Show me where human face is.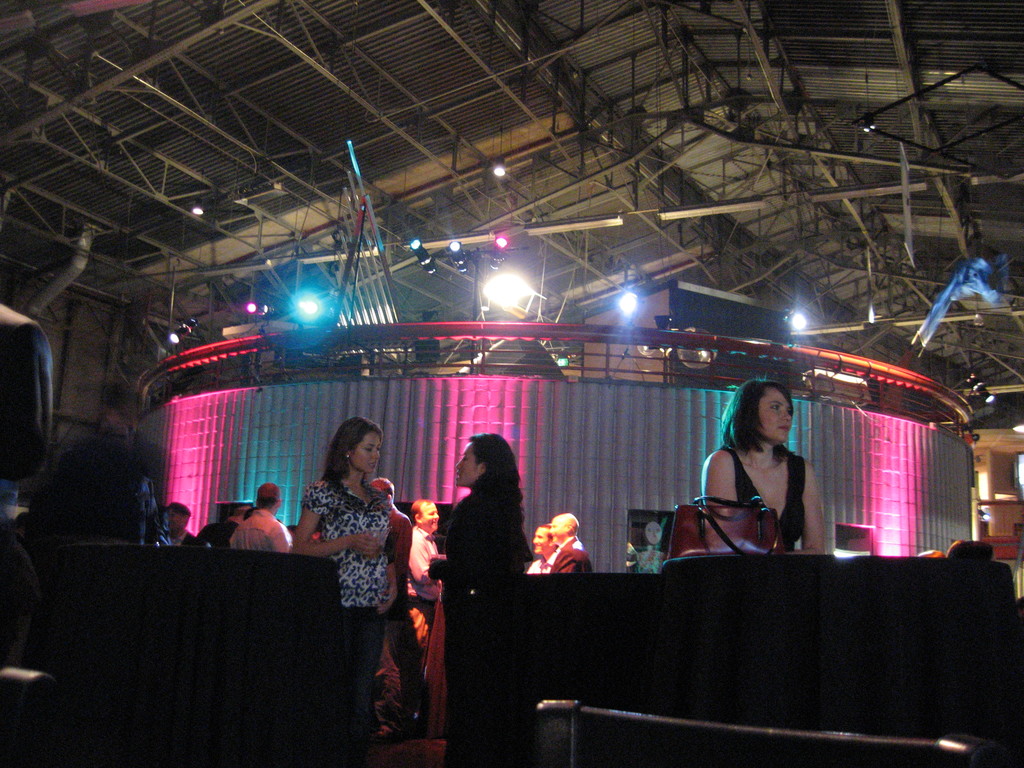
human face is at left=527, top=521, right=552, bottom=558.
